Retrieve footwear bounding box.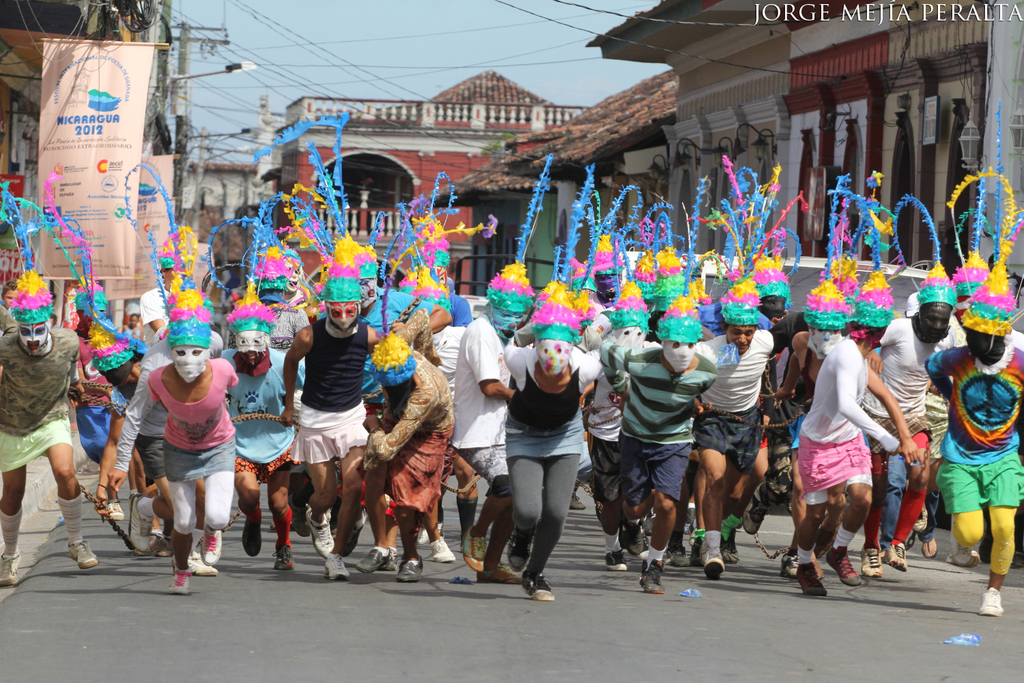
Bounding box: x1=358 y1=542 x2=398 y2=572.
